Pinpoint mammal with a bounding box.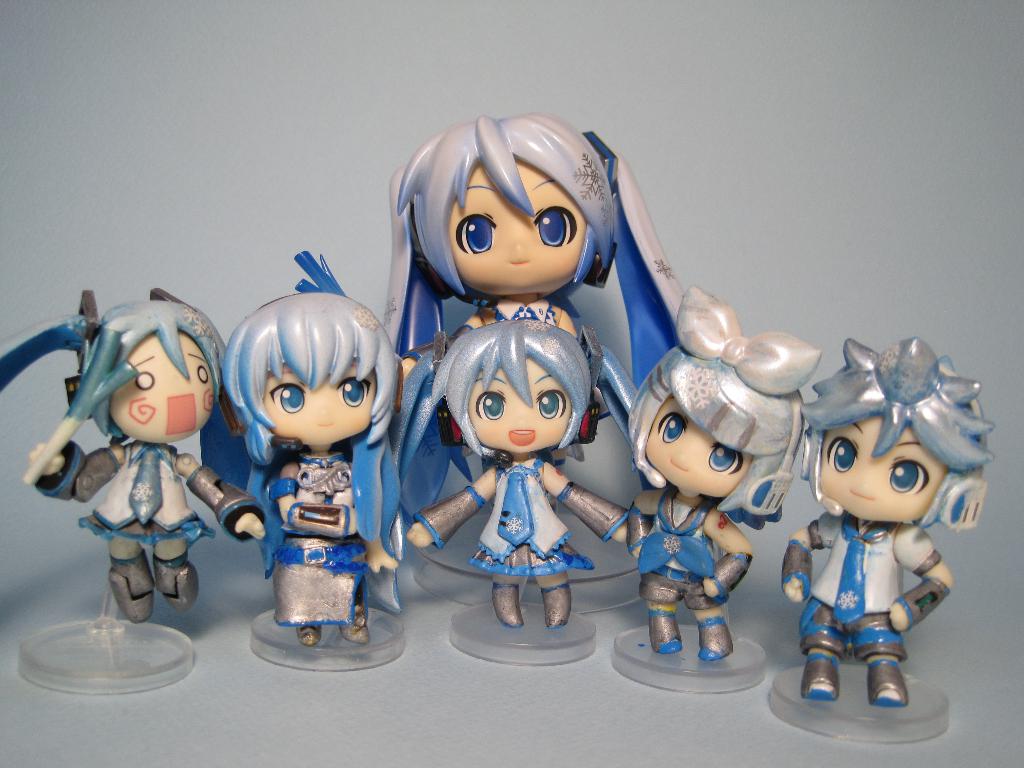
bbox=(408, 317, 636, 624).
